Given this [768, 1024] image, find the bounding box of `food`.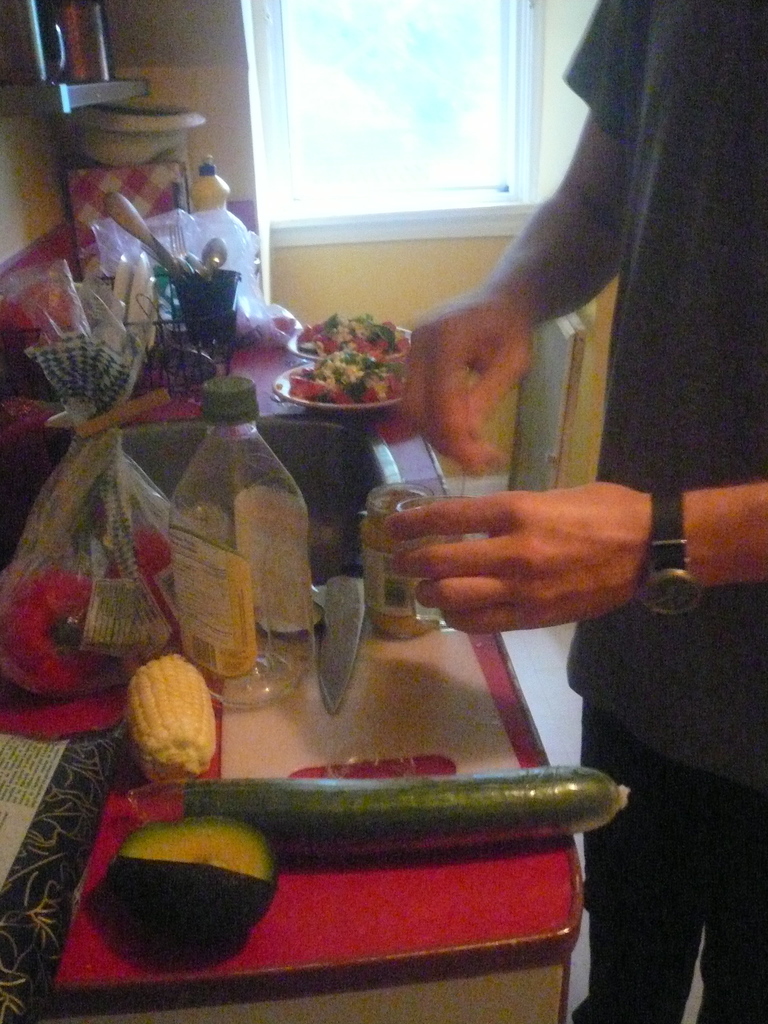
select_region(90, 519, 172, 655).
